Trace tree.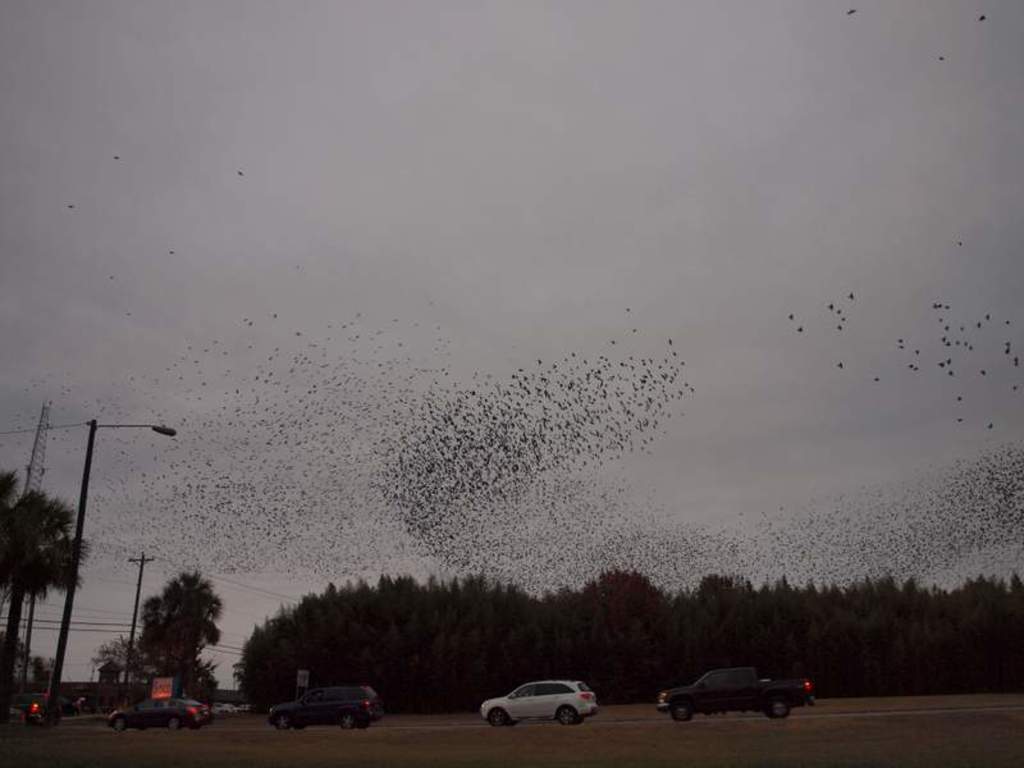
Traced to l=134, t=591, r=168, b=701.
